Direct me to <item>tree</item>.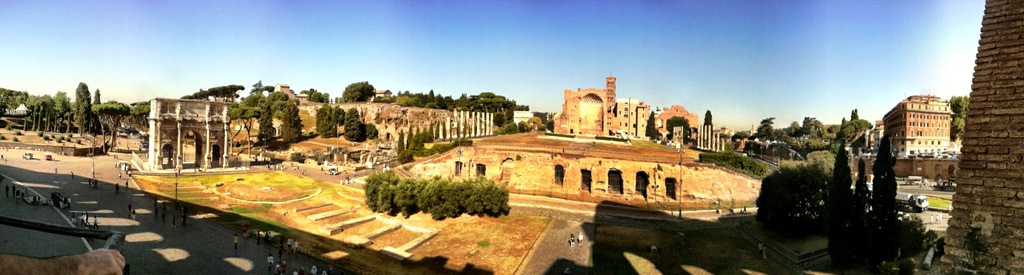
Direction: bbox=(347, 104, 365, 144).
